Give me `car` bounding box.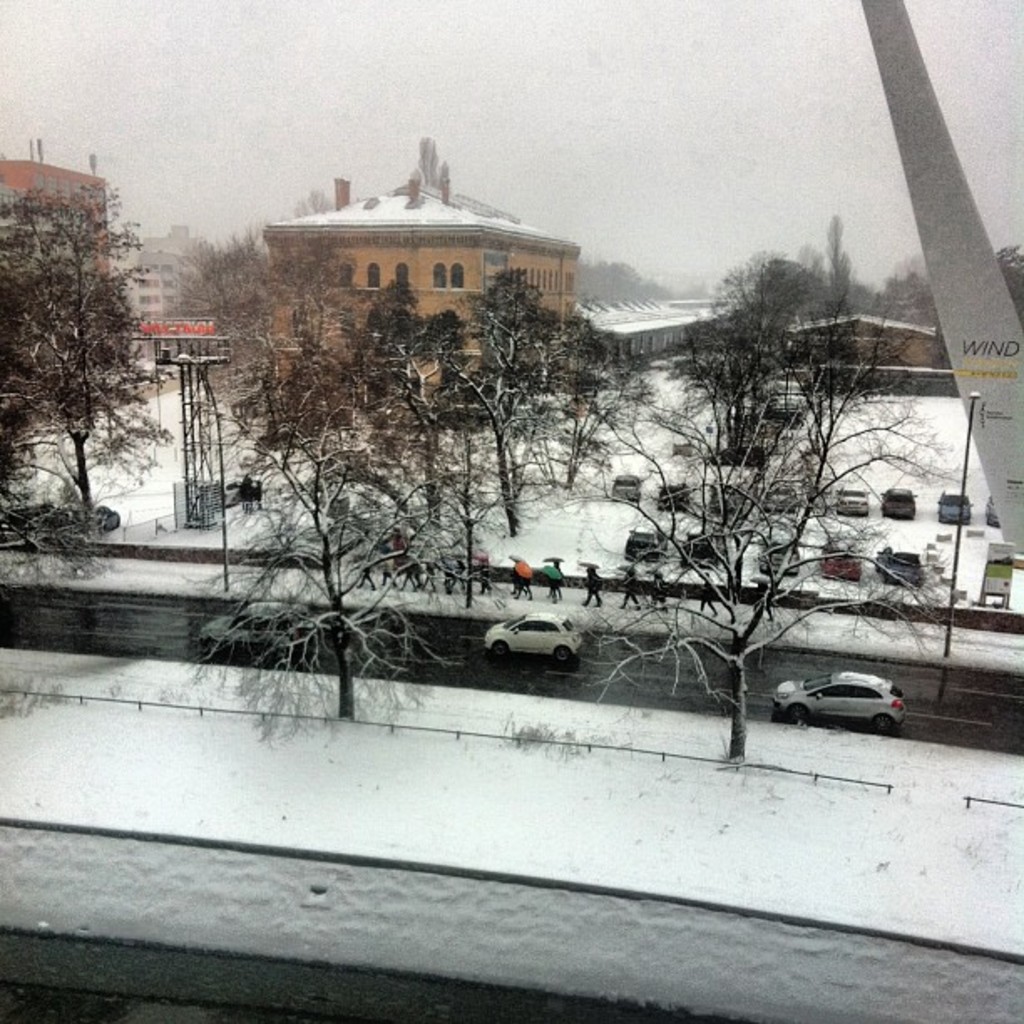
773/671/932/750.
